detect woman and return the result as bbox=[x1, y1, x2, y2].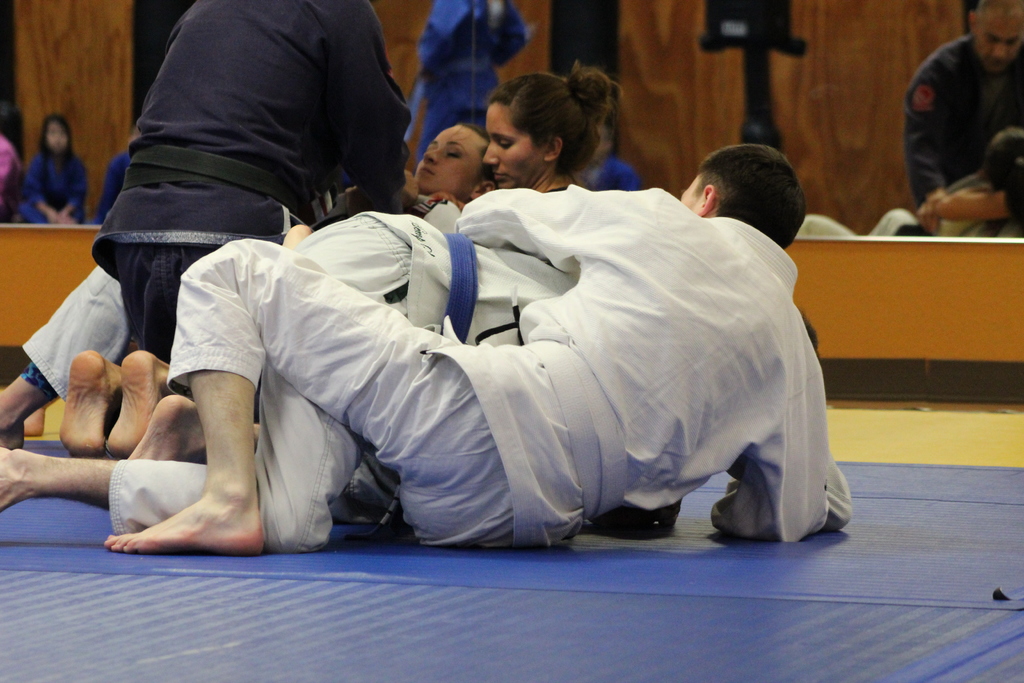
bbox=[477, 63, 632, 193].
